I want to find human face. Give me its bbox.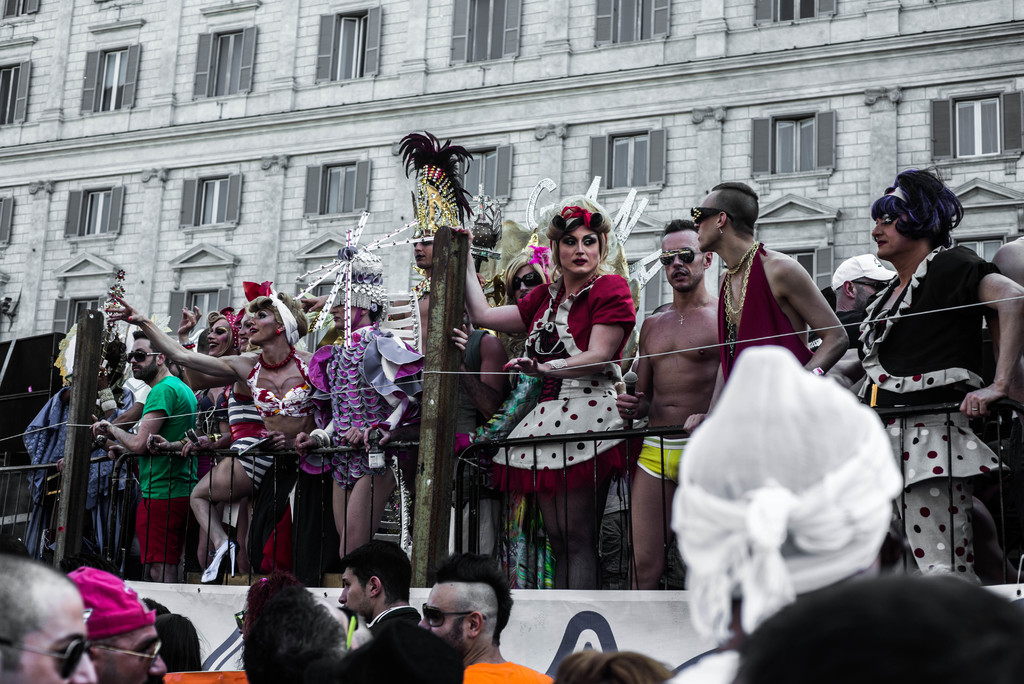
243/301/276/341.
